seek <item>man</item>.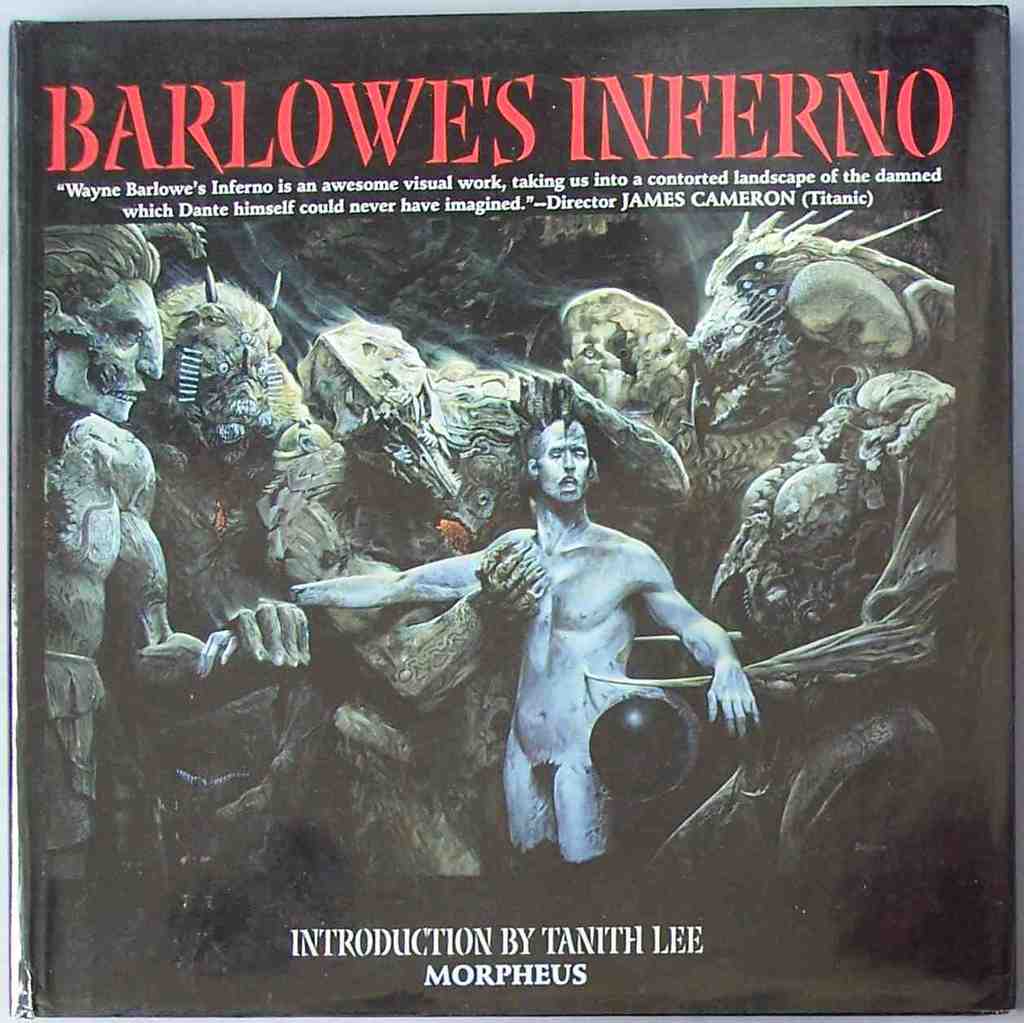
x1=274 y1=418 x2=767 y2=850.
